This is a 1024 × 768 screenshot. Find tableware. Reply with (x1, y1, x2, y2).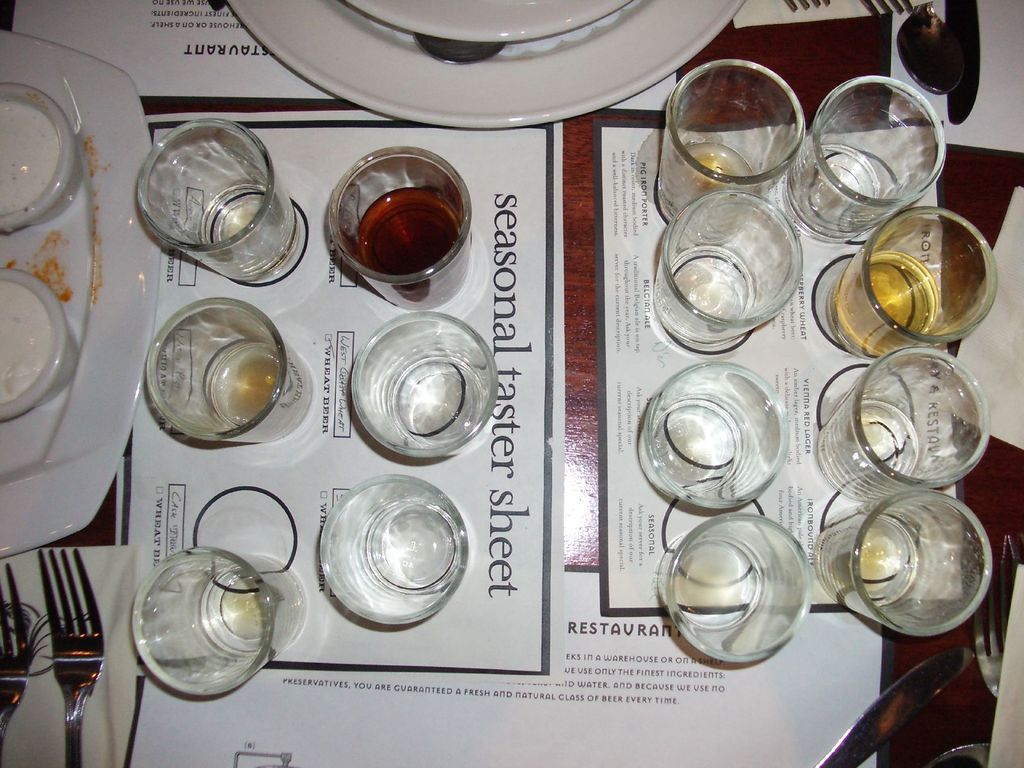
(828, 203, 997, 360).
